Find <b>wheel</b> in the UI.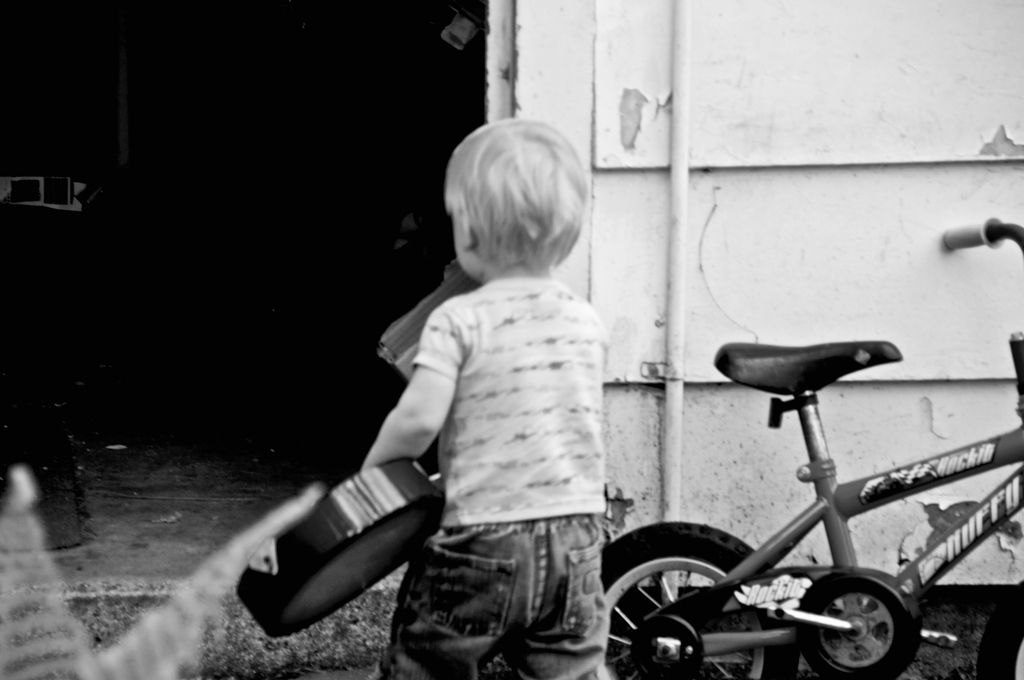
UI element at region(980, 576, 1023, 679).
